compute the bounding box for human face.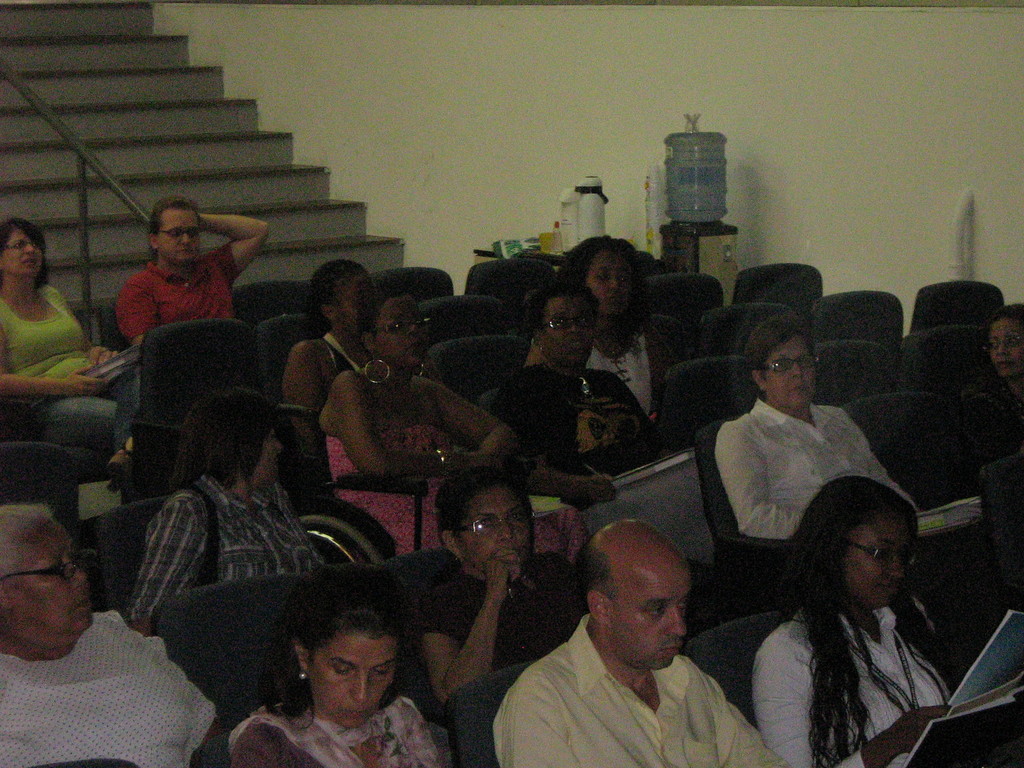
BBox(4, 232, 45, 279).
